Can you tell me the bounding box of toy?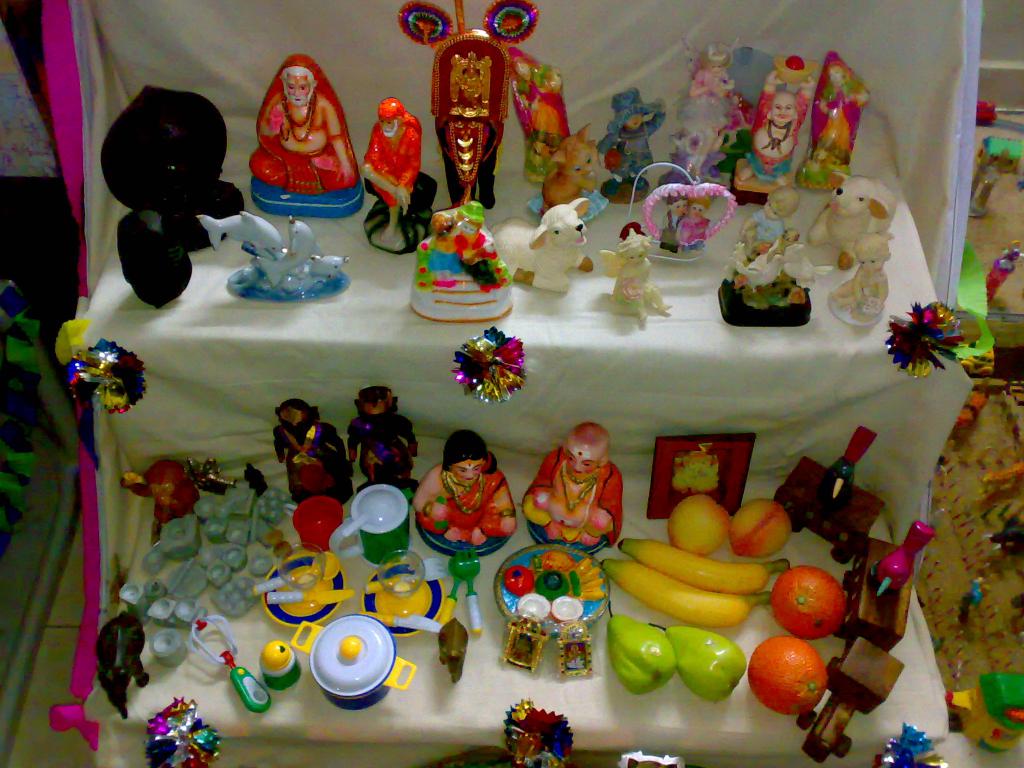
x1=358, y1=97, x2=441, y2=257.
